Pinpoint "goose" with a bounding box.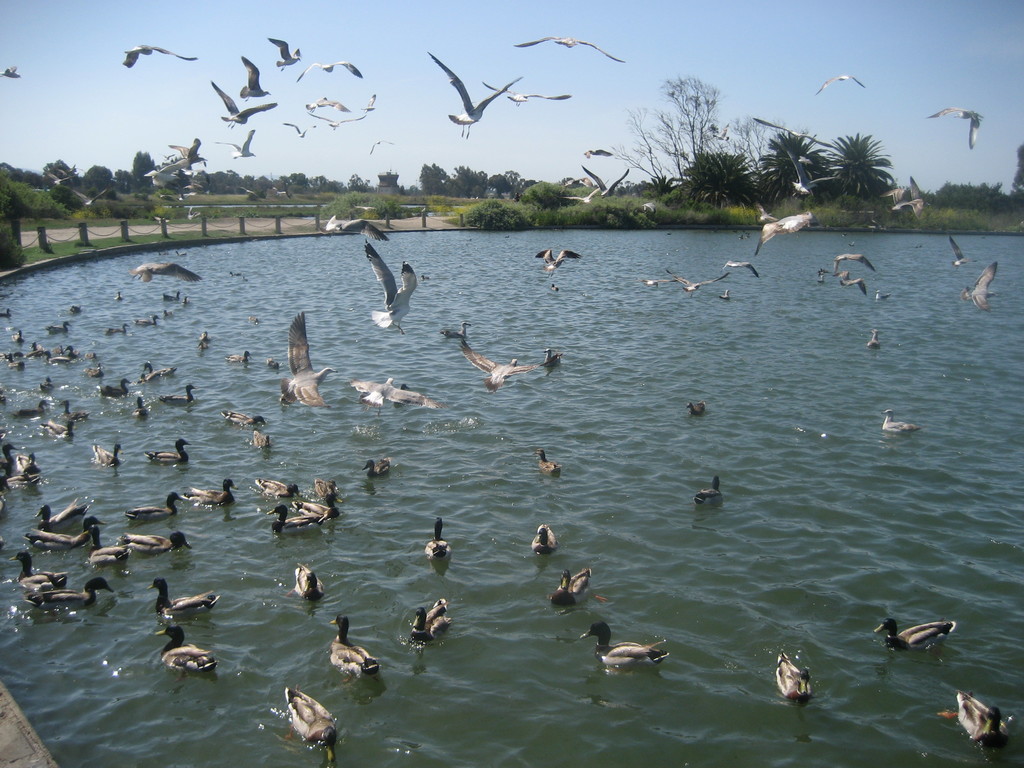
(left=123, top=43, right=202, bottom=72).
